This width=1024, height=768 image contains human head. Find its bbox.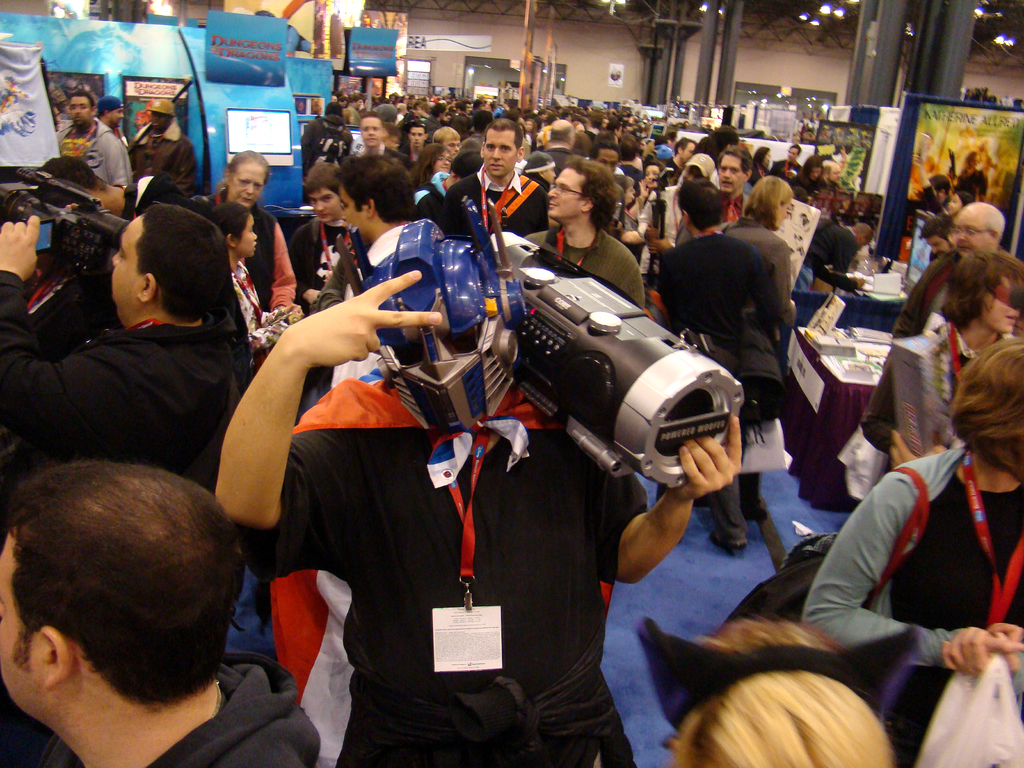
BBox(96, 97, 123, 129).
